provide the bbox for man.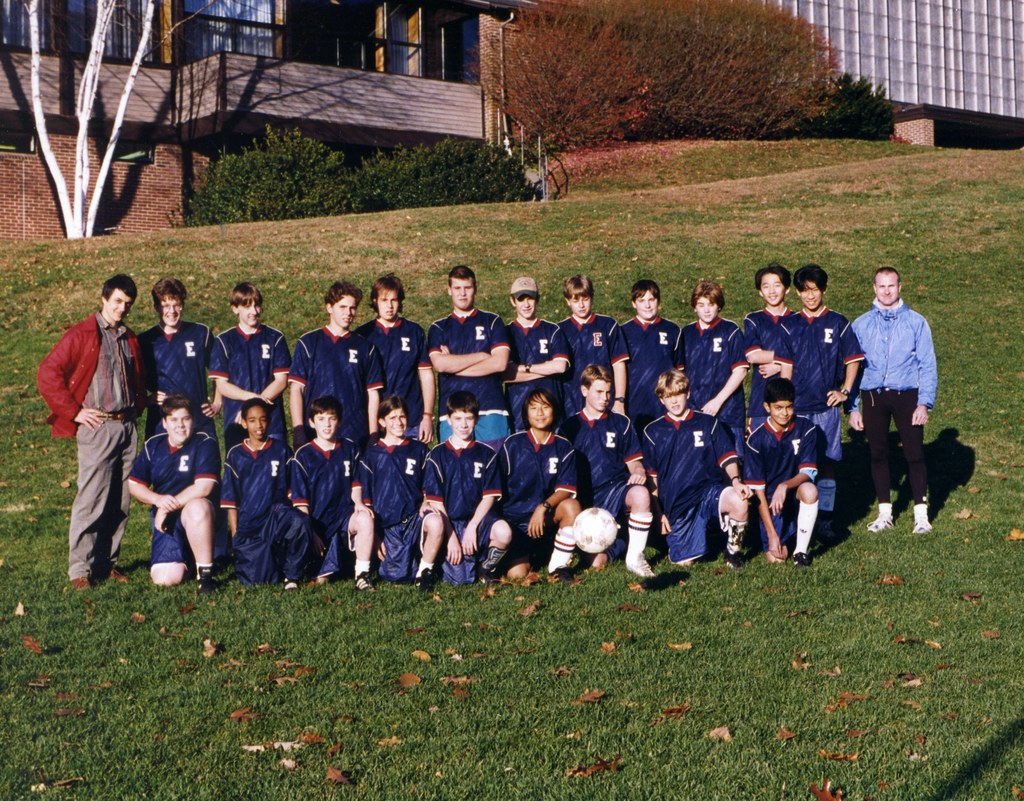
{"x1": 631, "y1": 366, "x2": 753, "y2": 565}.
